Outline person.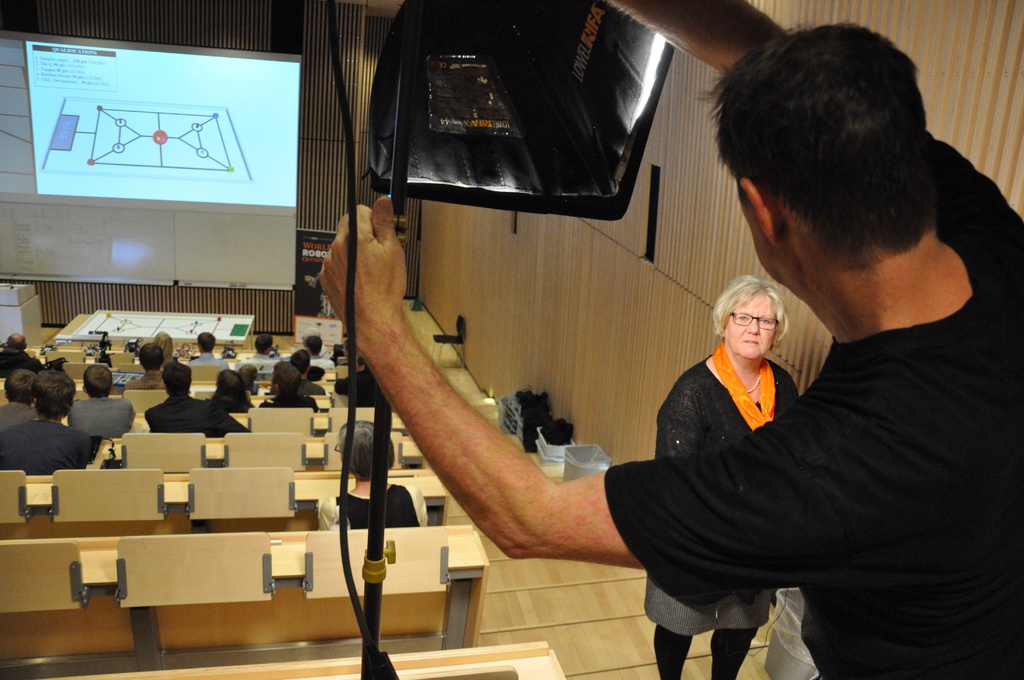
Outline: locate(0, 368, 90, 469).
